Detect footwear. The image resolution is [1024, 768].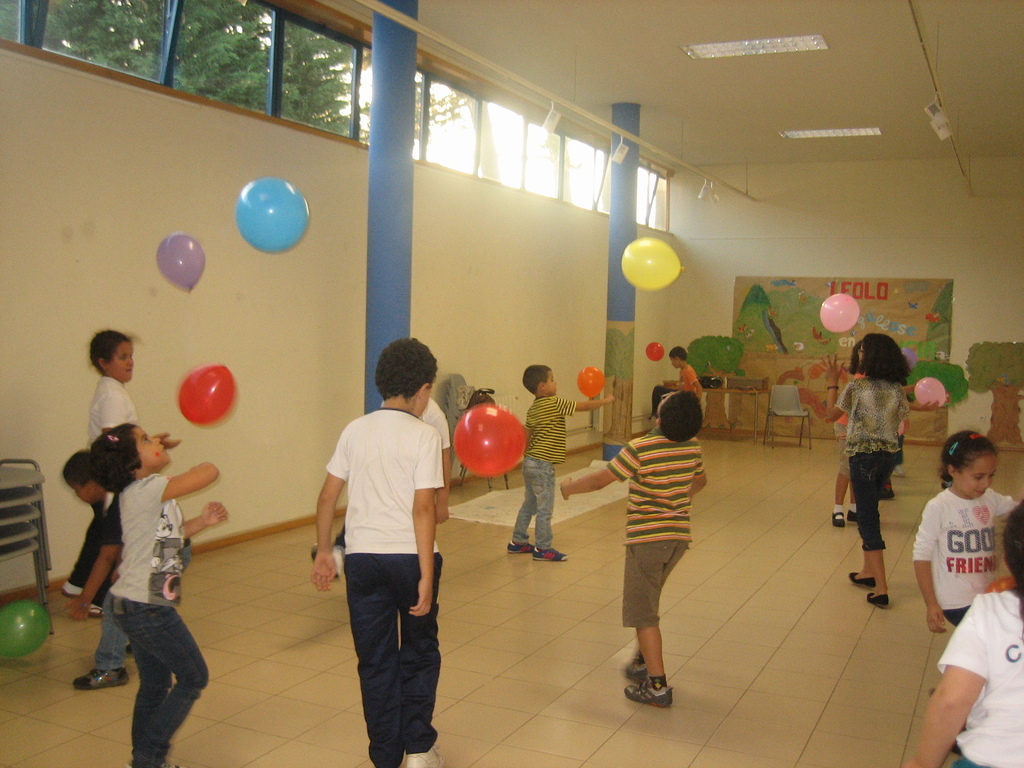
bbox=[58, 590, 81, 604].
